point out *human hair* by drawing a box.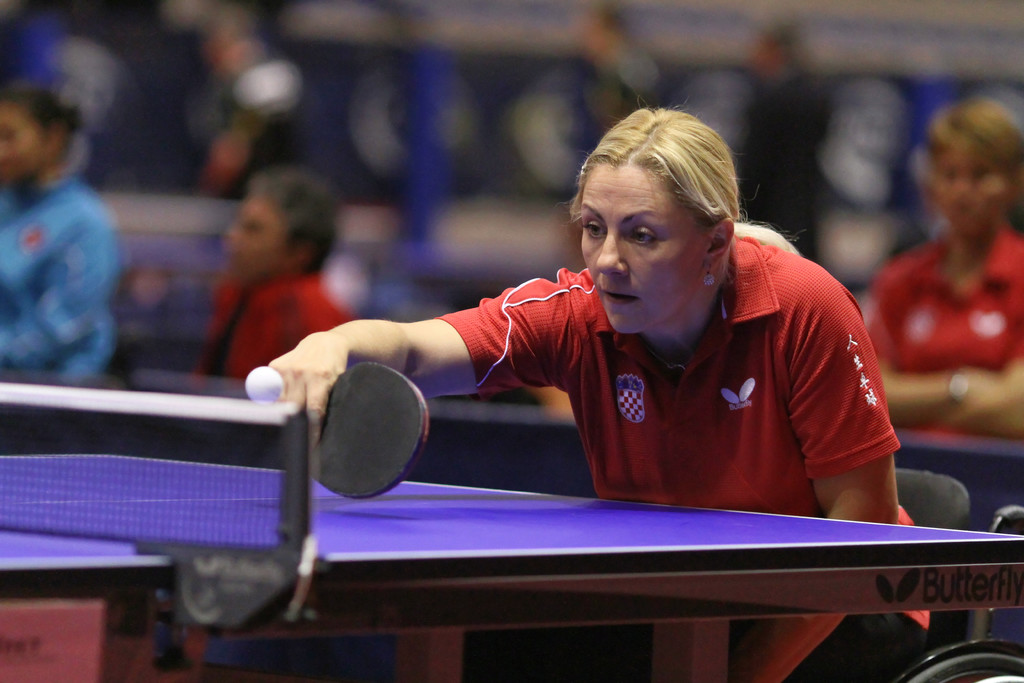
box=[562, 102, 802, 251].
